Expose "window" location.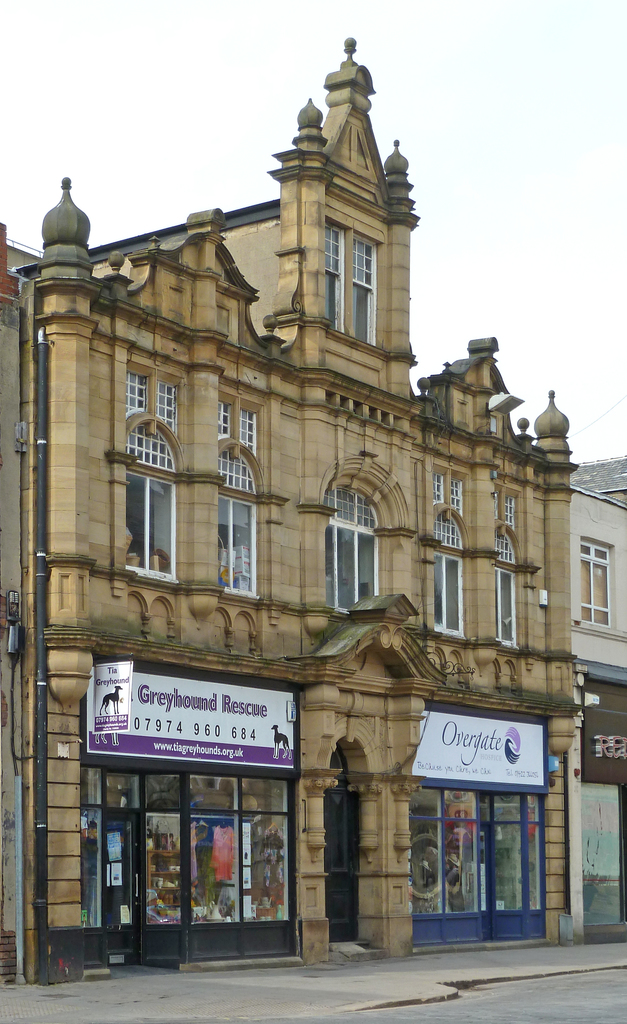
Exposed at rect(307, 193, 395, 345).
